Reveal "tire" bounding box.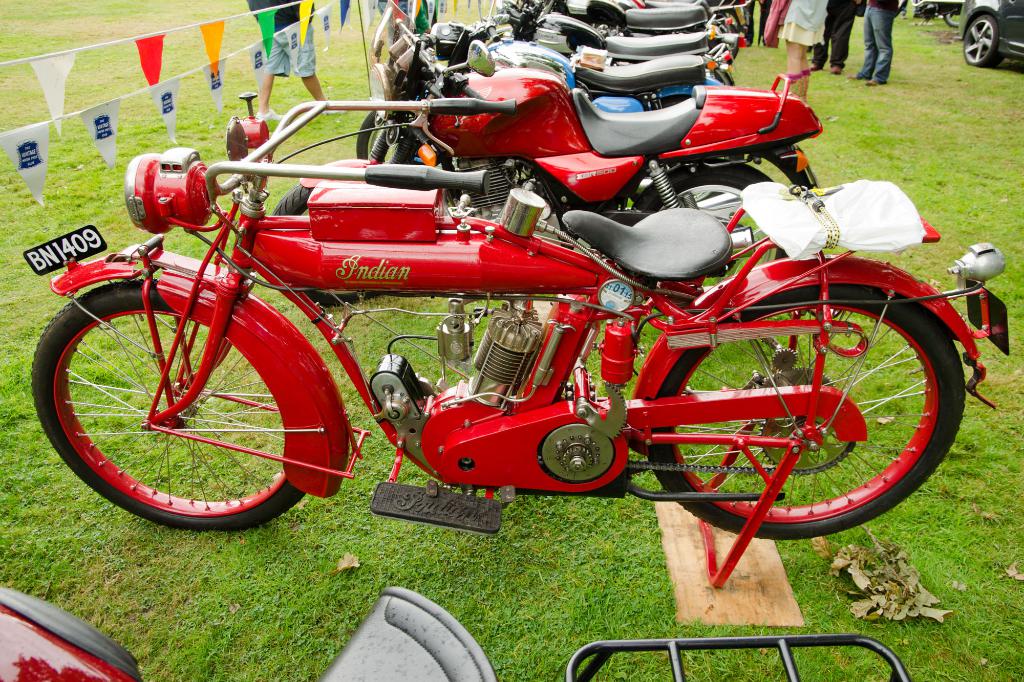
Revealed: [270,186,383,306].
